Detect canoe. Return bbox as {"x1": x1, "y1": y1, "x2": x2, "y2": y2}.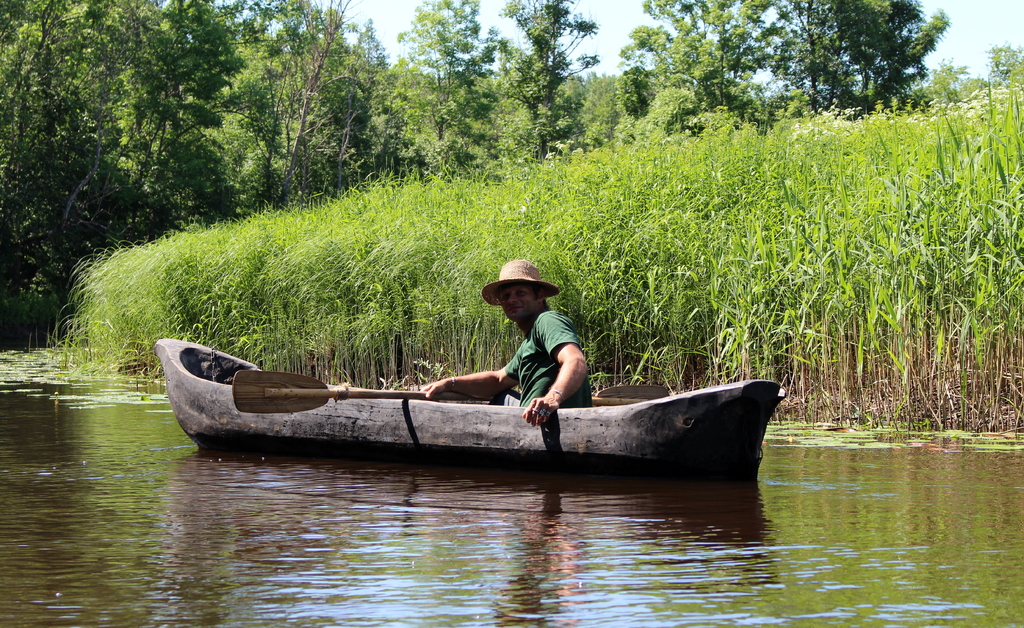
{"x1": 159, "y1": 337, "x2": 792, "y2": 490}.
